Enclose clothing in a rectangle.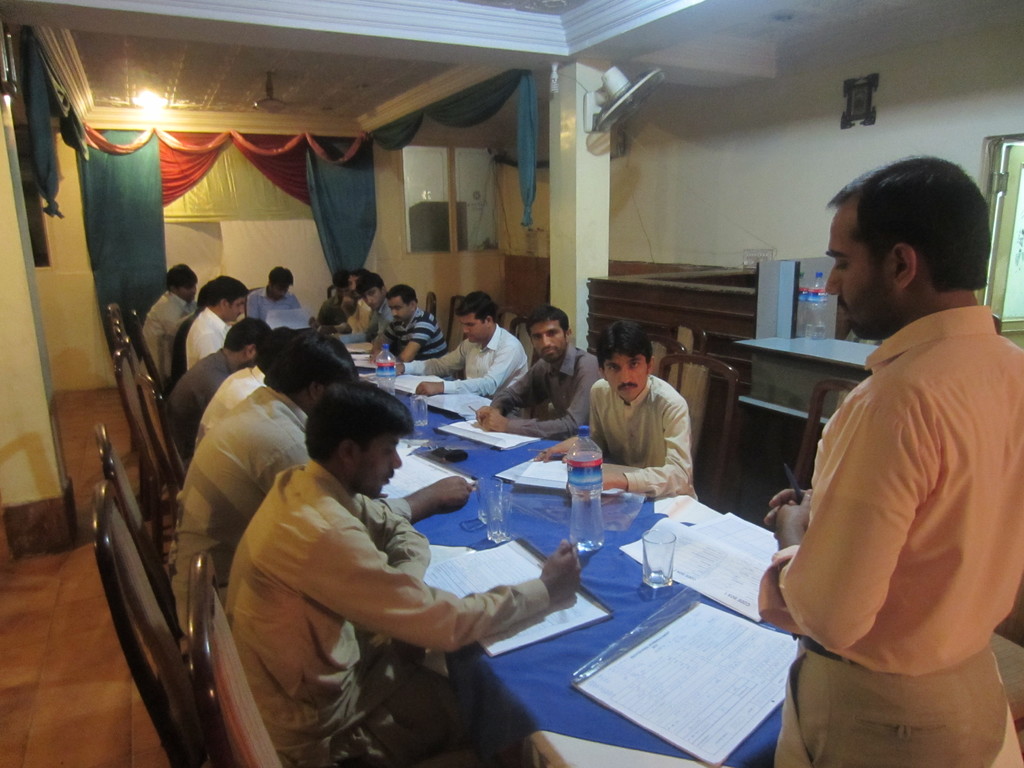
bbox=(164, 343, 255, 478).
